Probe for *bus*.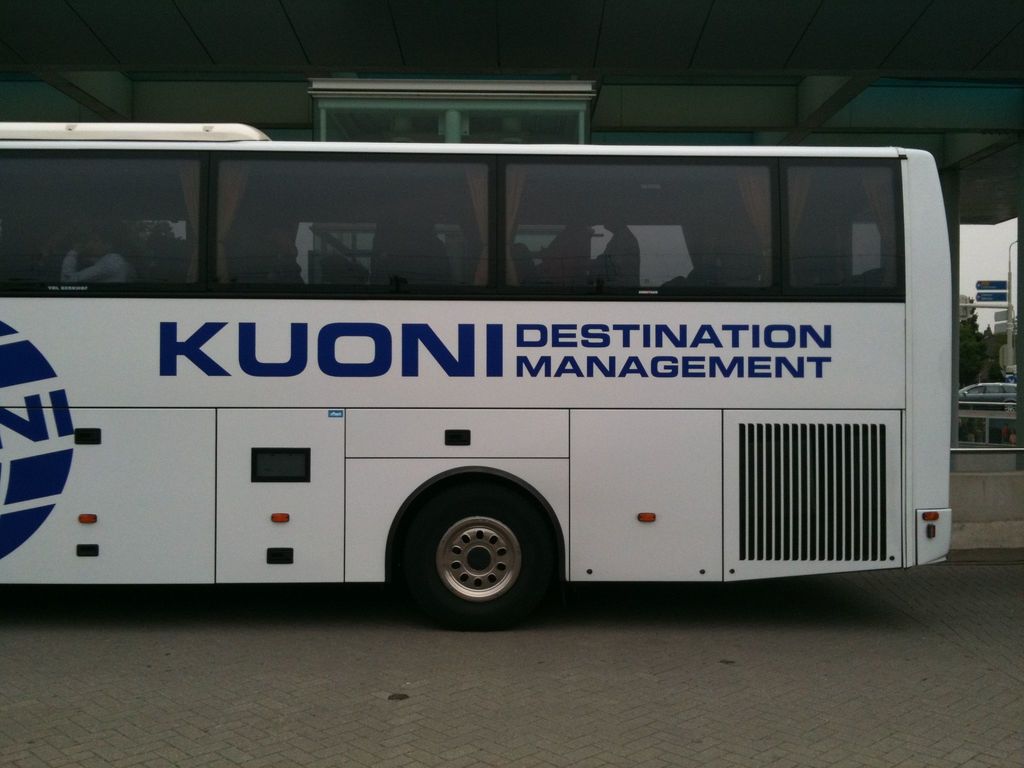
Probe result: bbox=(0, 122, 954, 633).
